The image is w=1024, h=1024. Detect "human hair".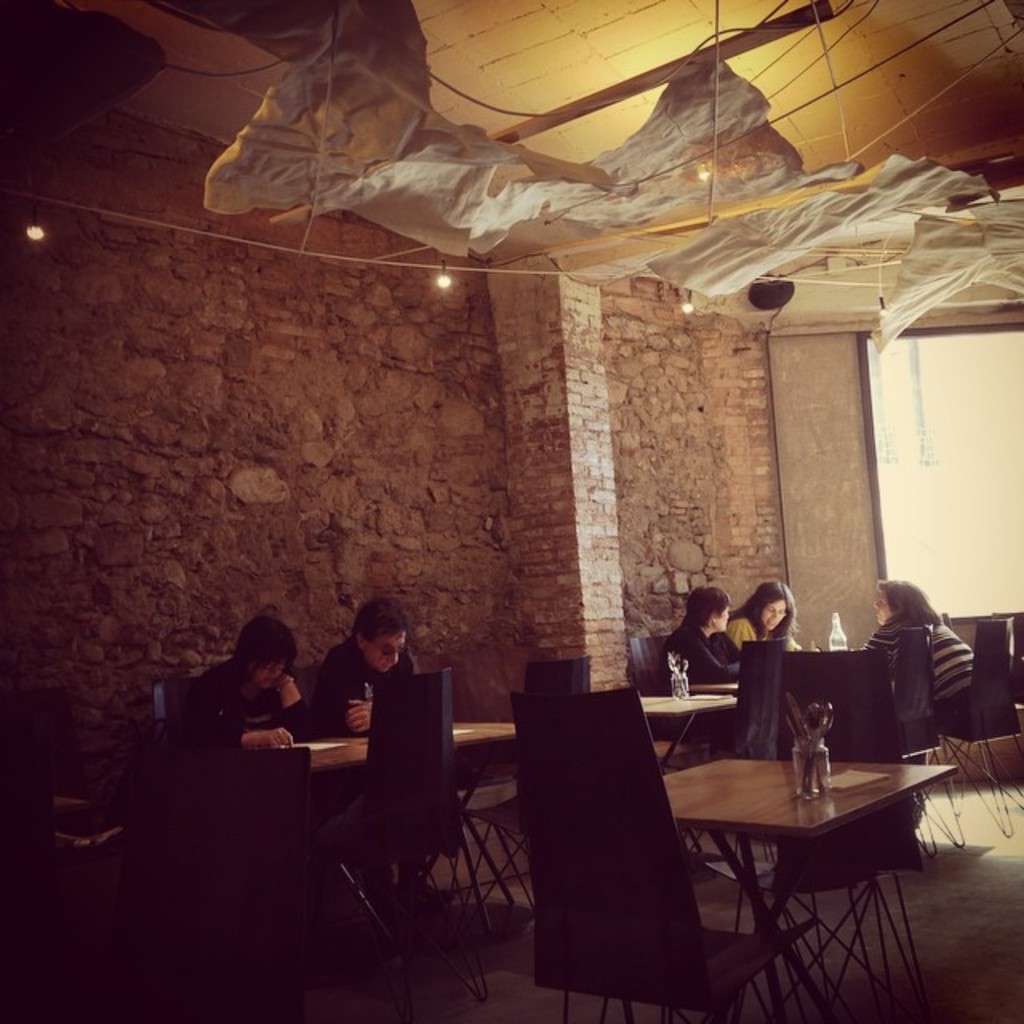
Detection: 870, 574, 939, 634.
